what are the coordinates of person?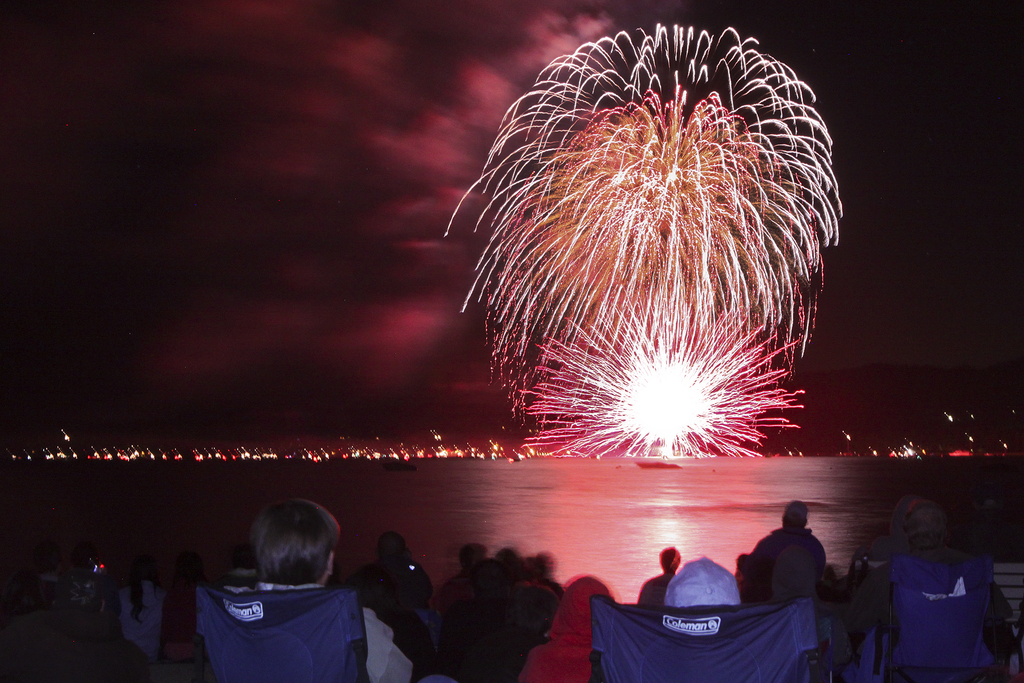
rect(756, 512, 836, 623).
